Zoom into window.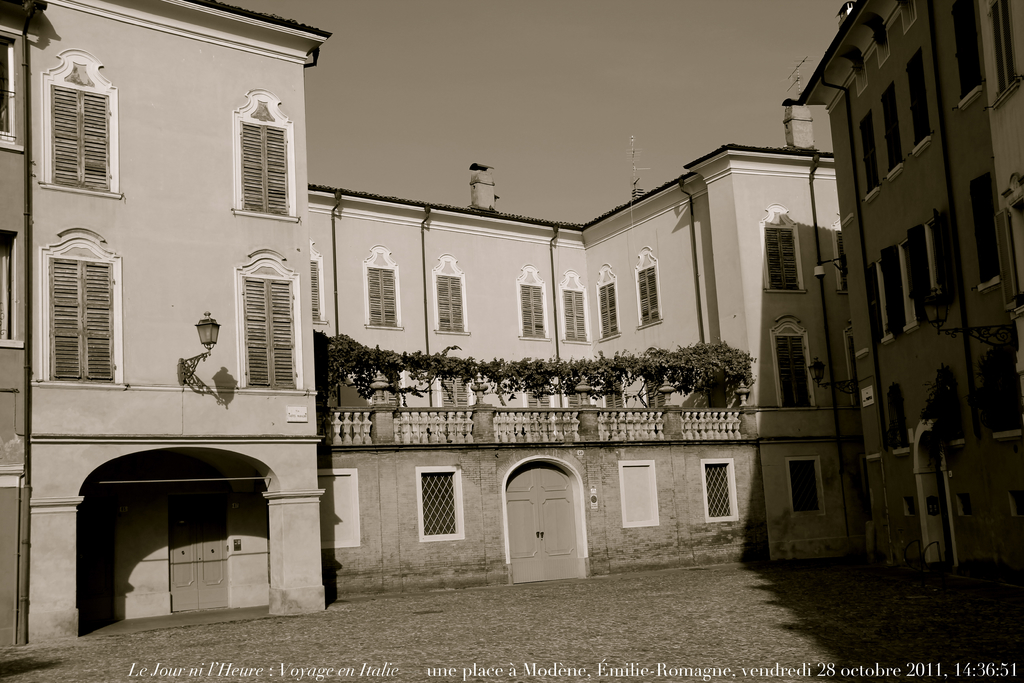
Zoom target: crop(305, 244, 323, 324).
